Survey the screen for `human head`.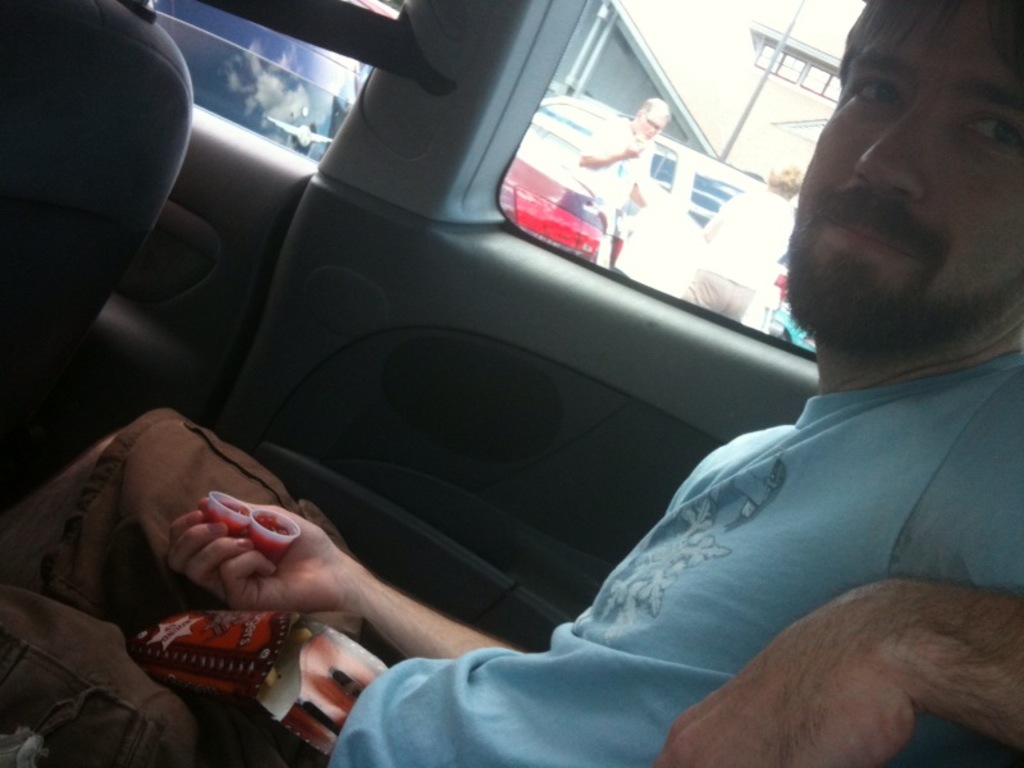
Survey found: bbox=(632, 99, 672, 138).
